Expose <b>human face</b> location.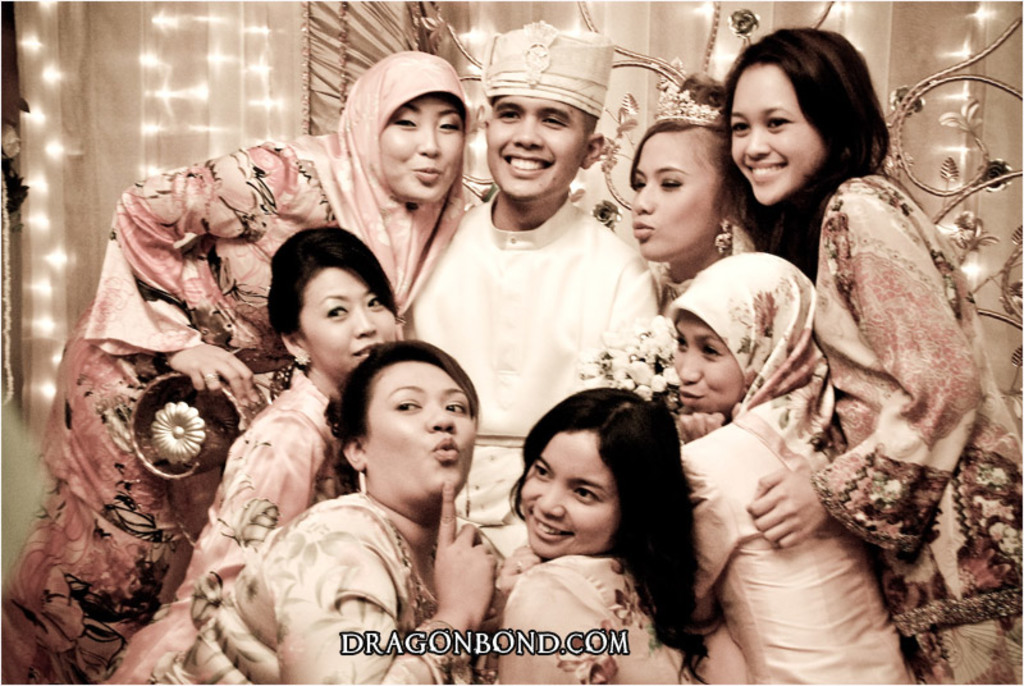
Exposed at pyautogui.locateOnScreen(731, 69, 824, 201).
